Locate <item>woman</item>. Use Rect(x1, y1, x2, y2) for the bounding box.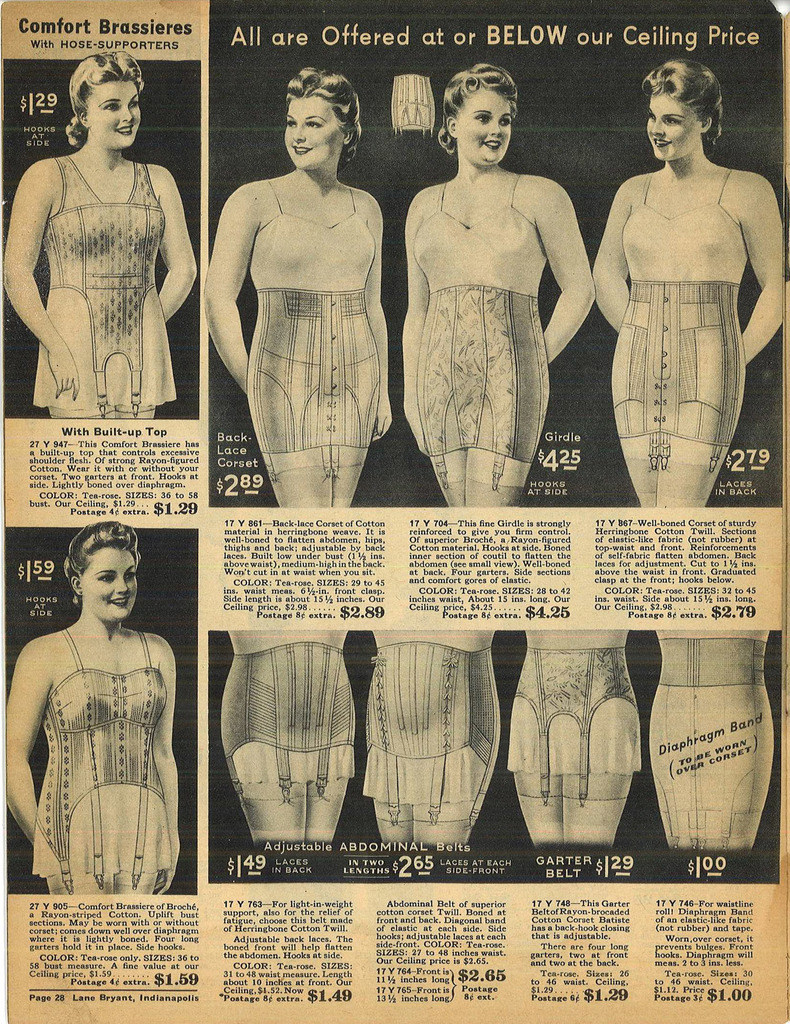
Rect(508, 629, 641, 846).
